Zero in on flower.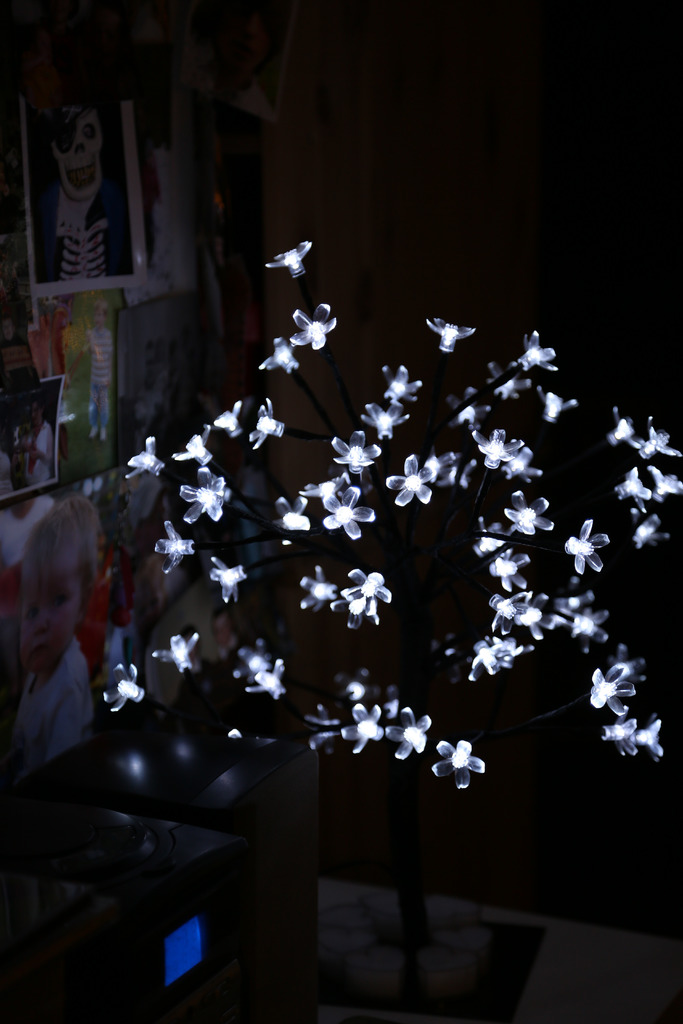
Zeroed in: detection(178, 469, 226, 522).
